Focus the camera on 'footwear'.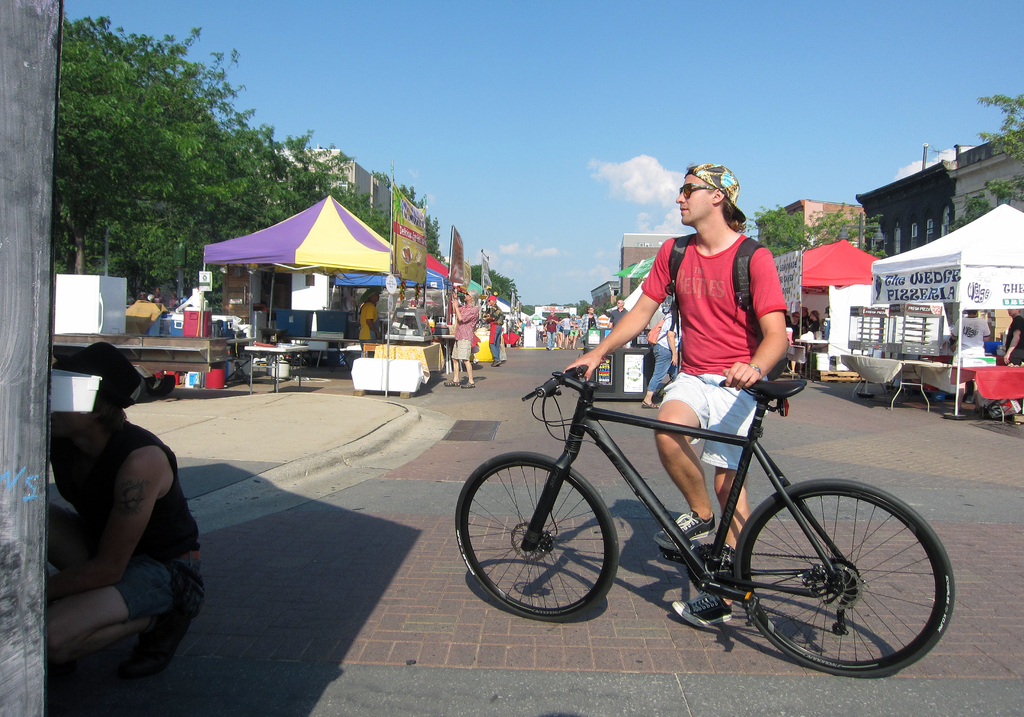
Focus region: bbox=[652, 500, 719, 554].
